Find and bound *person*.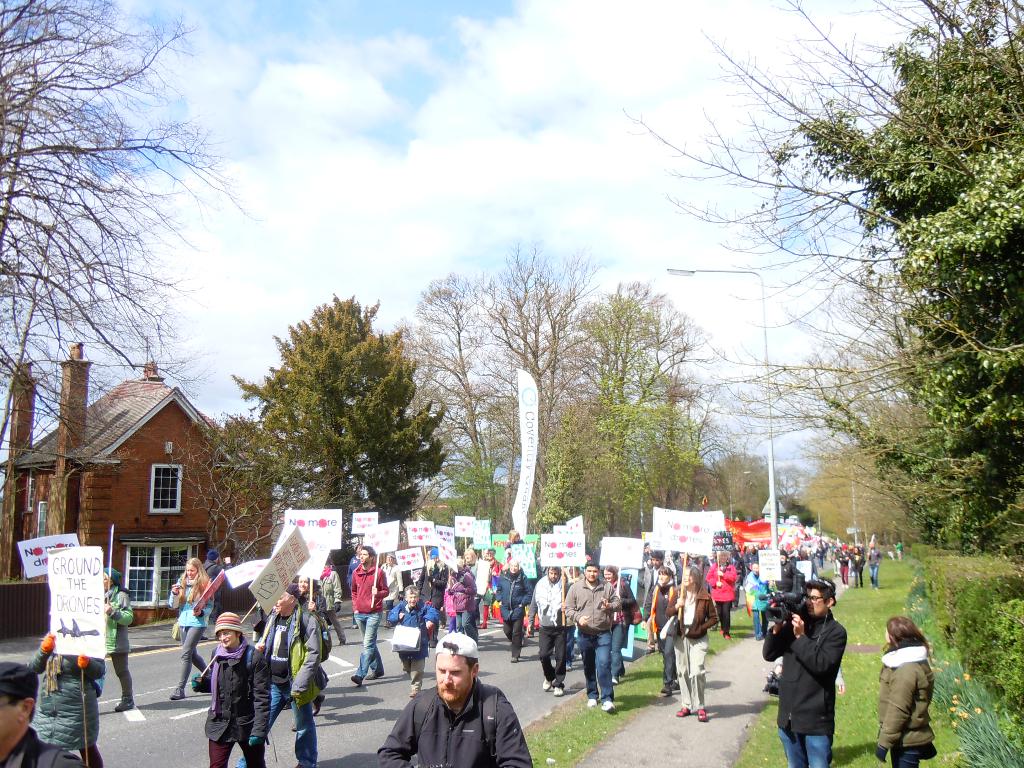
Bound: locate(184, 614, 251, 764).
